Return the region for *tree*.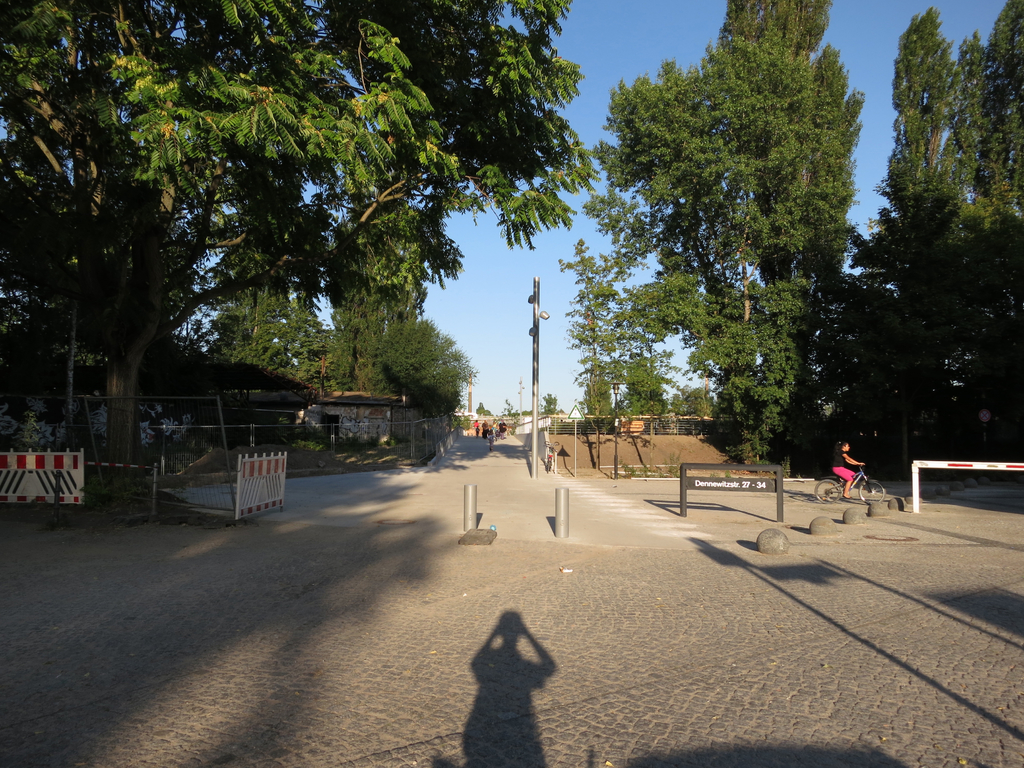
x1=870 y1=11 x2=968 y2=413.
